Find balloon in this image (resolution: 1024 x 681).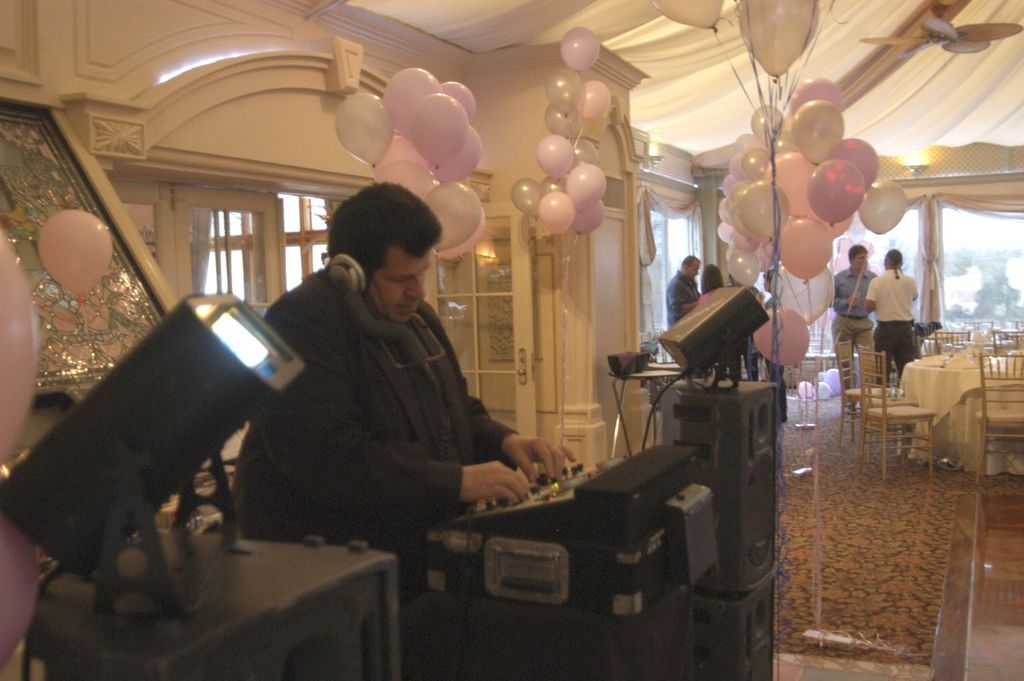
569, 200, 602, 239.
